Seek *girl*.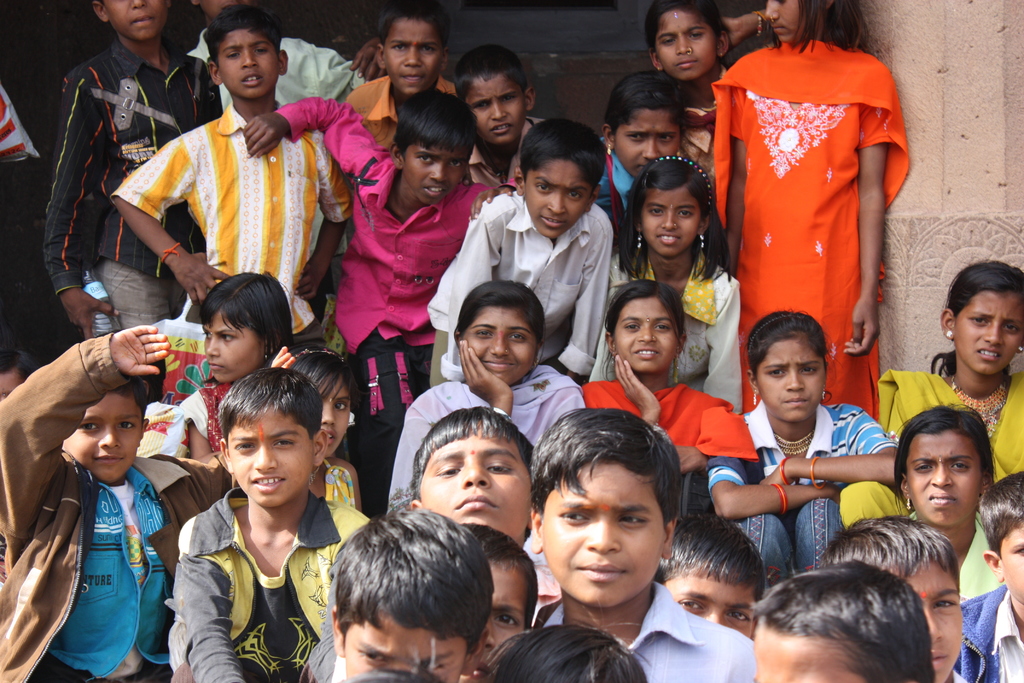
{"left": 287, "top": 347, "right": 362, "bottom": 508}.
